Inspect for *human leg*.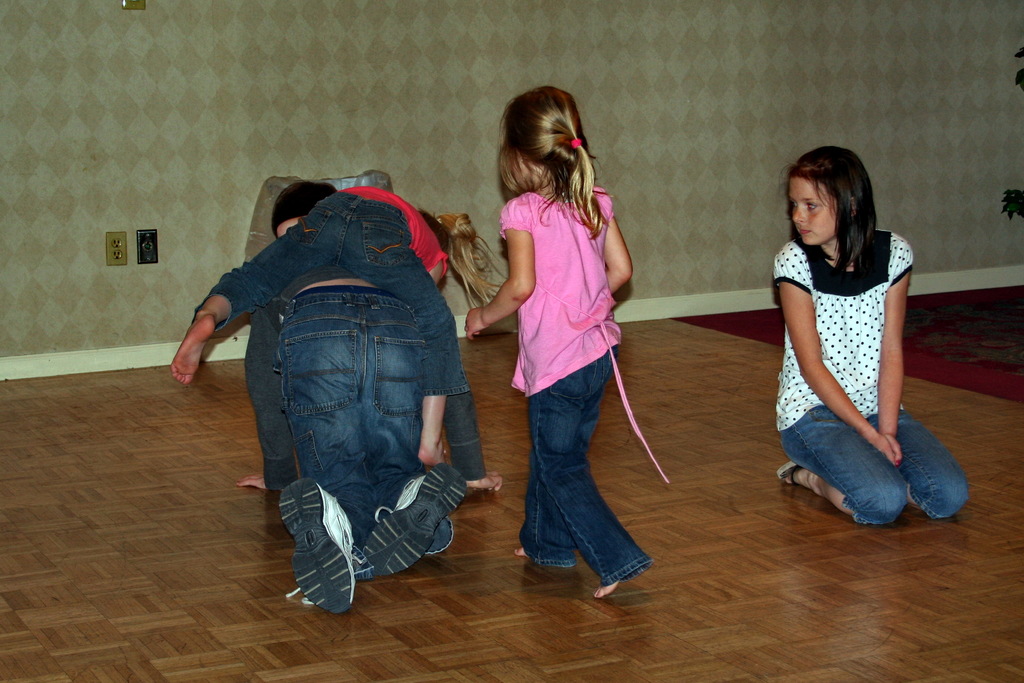
Inspection: 168,193,348,383.
